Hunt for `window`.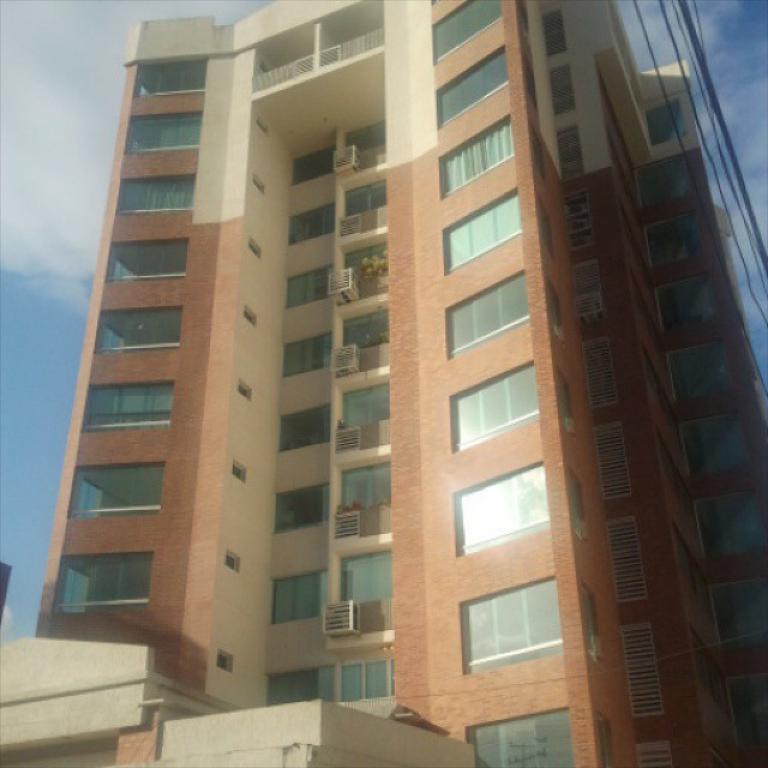
Hunted down at bbox=(534, 134, 547, 172).
